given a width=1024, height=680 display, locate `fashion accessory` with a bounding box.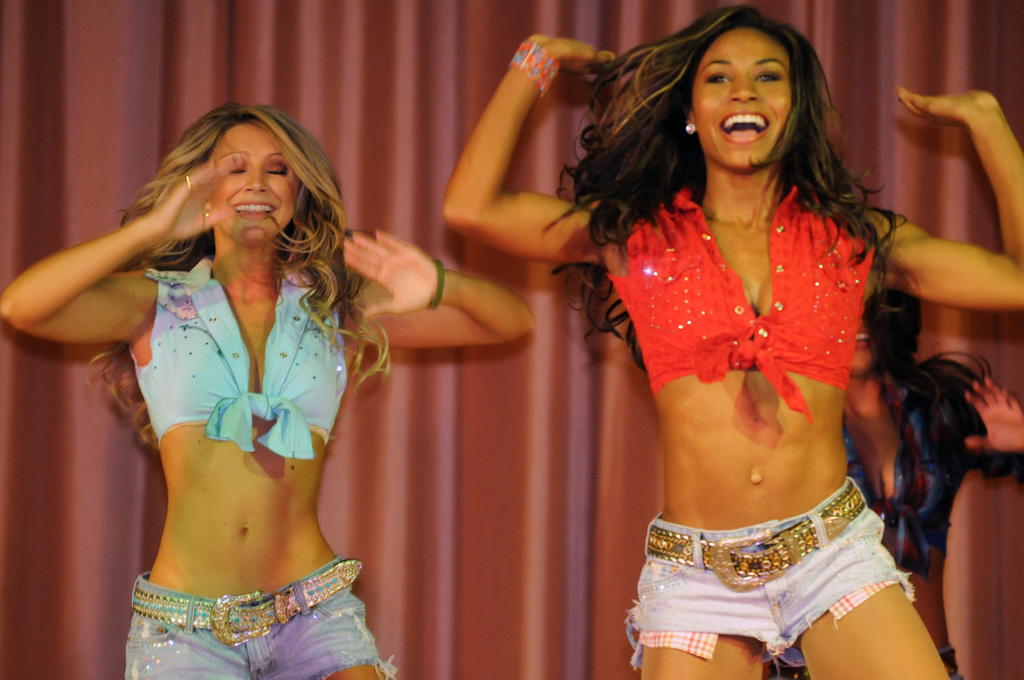
Located: crop(767, 645, 961, 679).
